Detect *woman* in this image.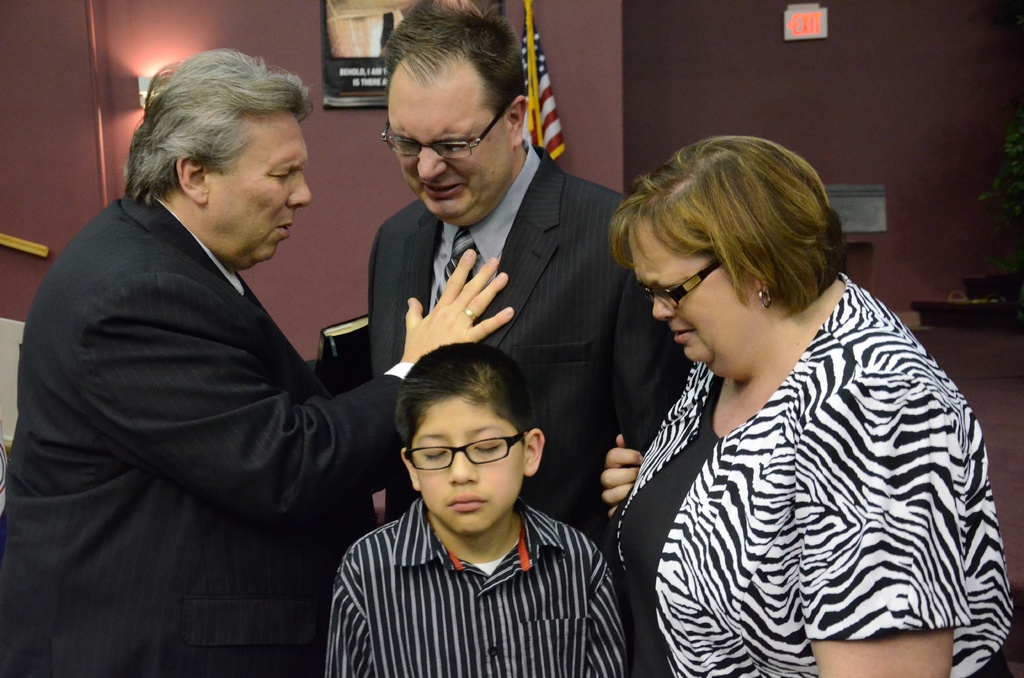
Detection: locate(566, 111, 1003, 677).
